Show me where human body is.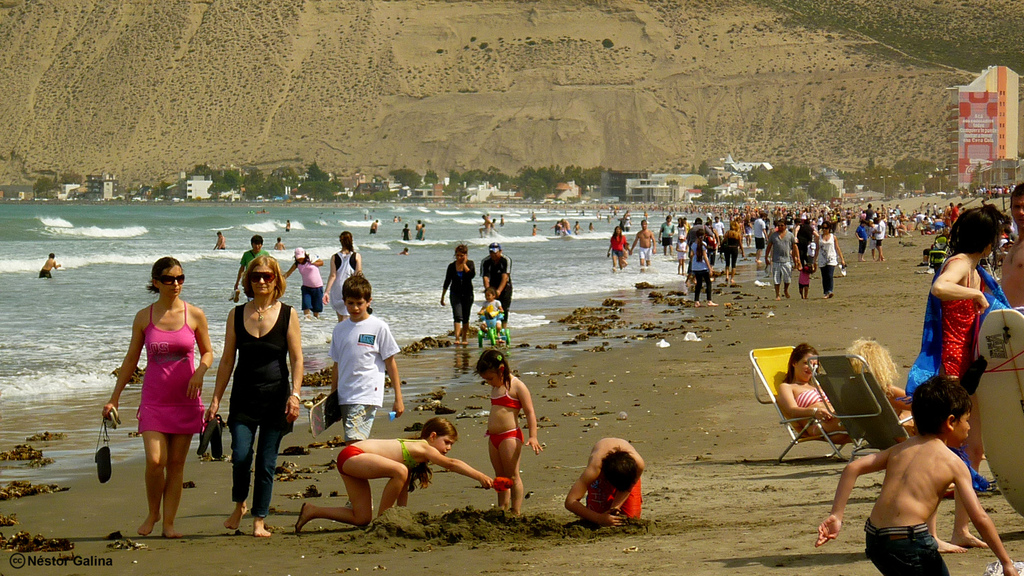
human body is at x1=700, y1=219, x2=715, y2=239.
